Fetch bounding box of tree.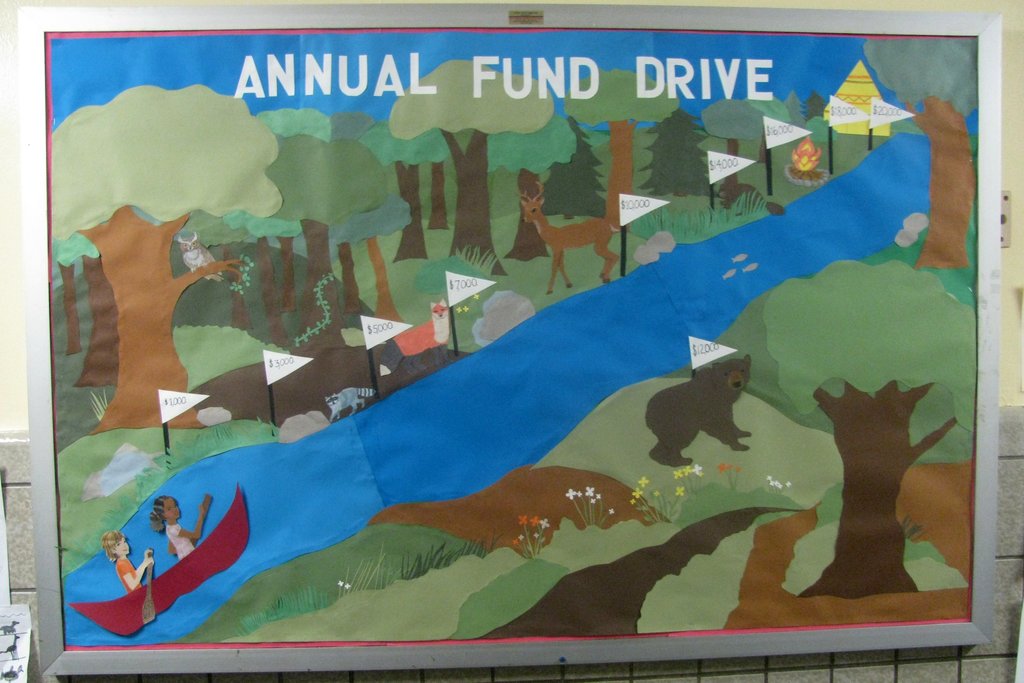
Bbox: 863 37 981 270.
